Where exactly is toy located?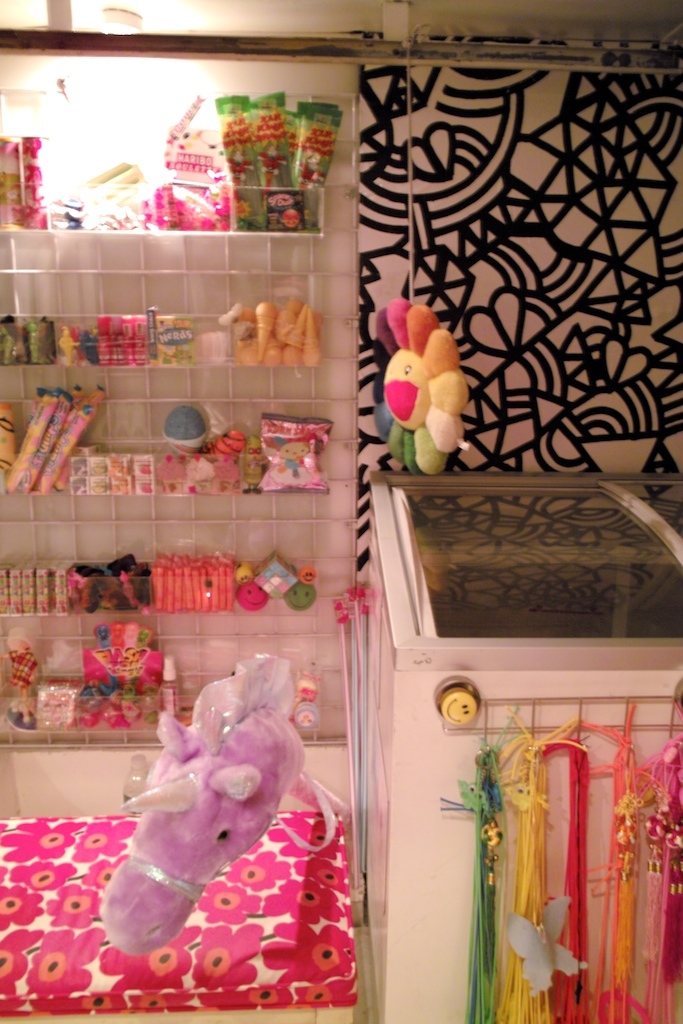
Its bounding box is (left=92, top=654, right=351, bottom=954).
